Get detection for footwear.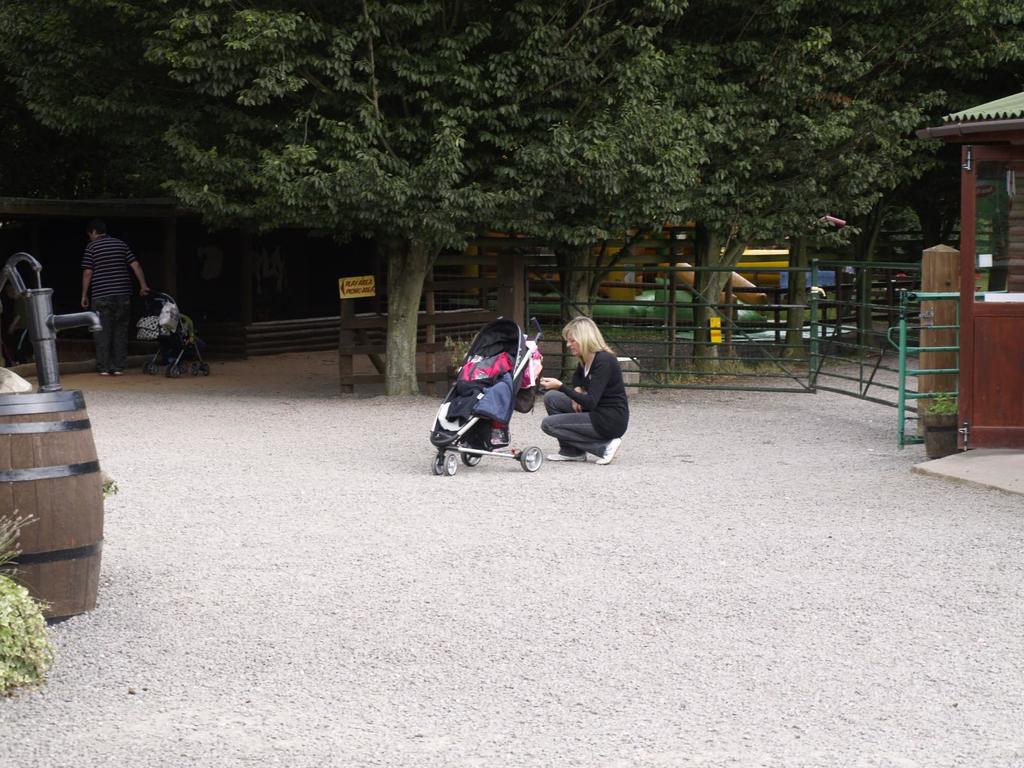
Detection: box=[115, 371, 123, 374].
